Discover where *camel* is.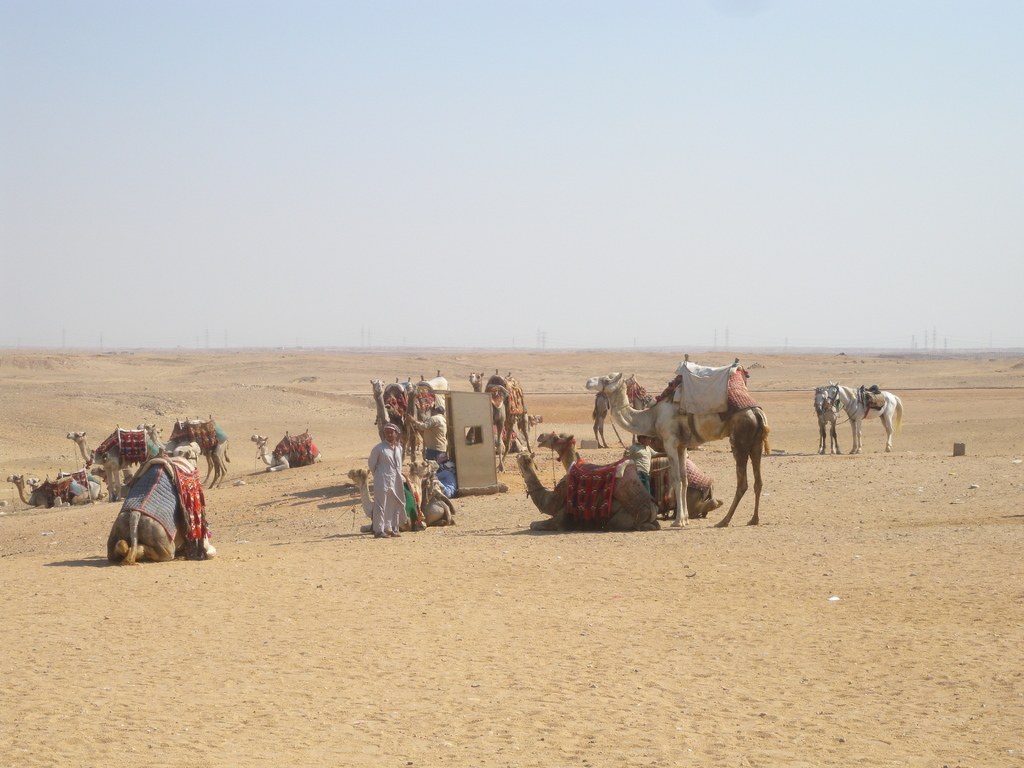
Discovered at left=468, top=375, right=531, bottom=476.
